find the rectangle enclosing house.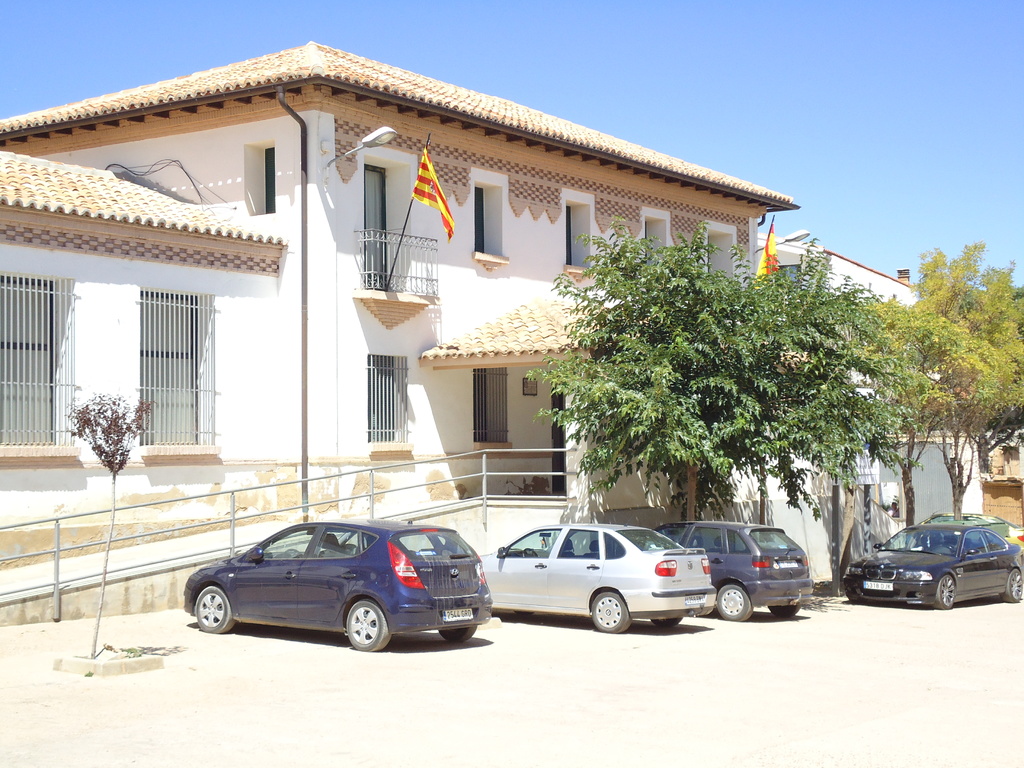
<region>0, 40, 799, 631</region>.
